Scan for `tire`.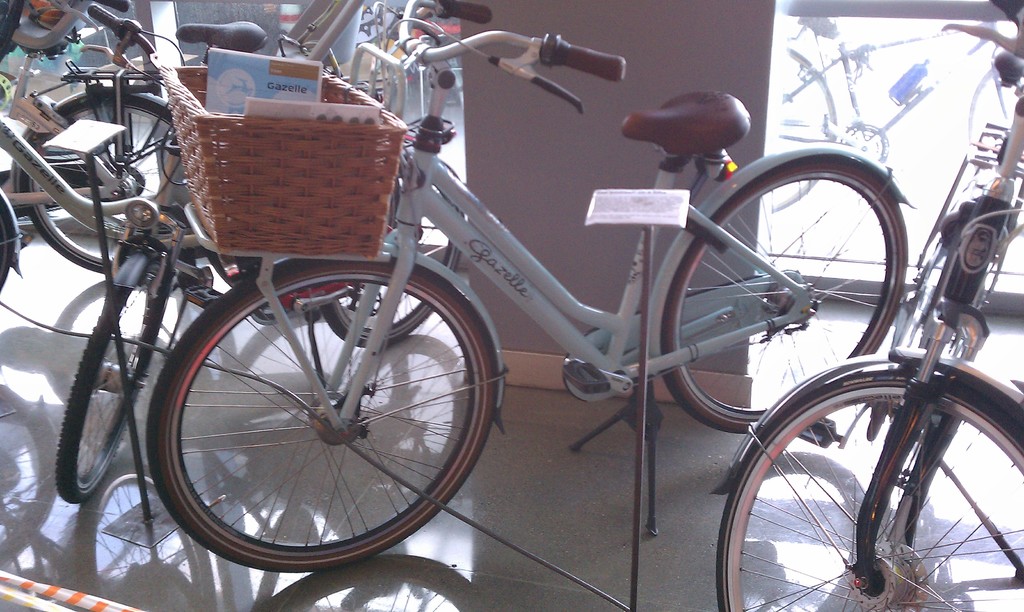
Scan result: rect(962, 51, 1023, 236).
